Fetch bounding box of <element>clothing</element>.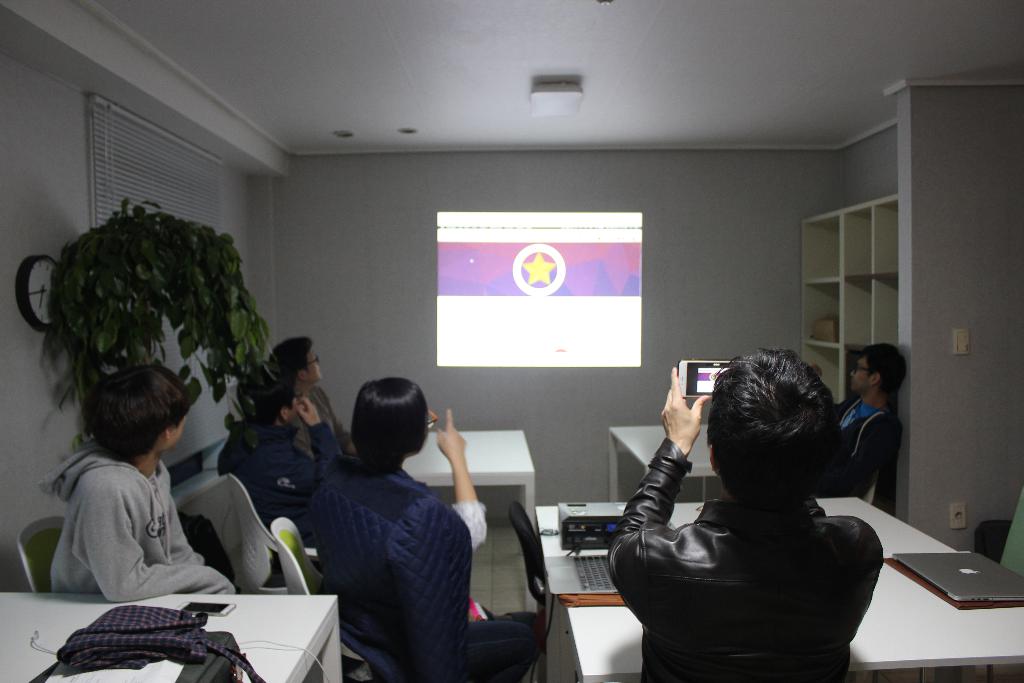
Bbox: 815,391,881,499.
